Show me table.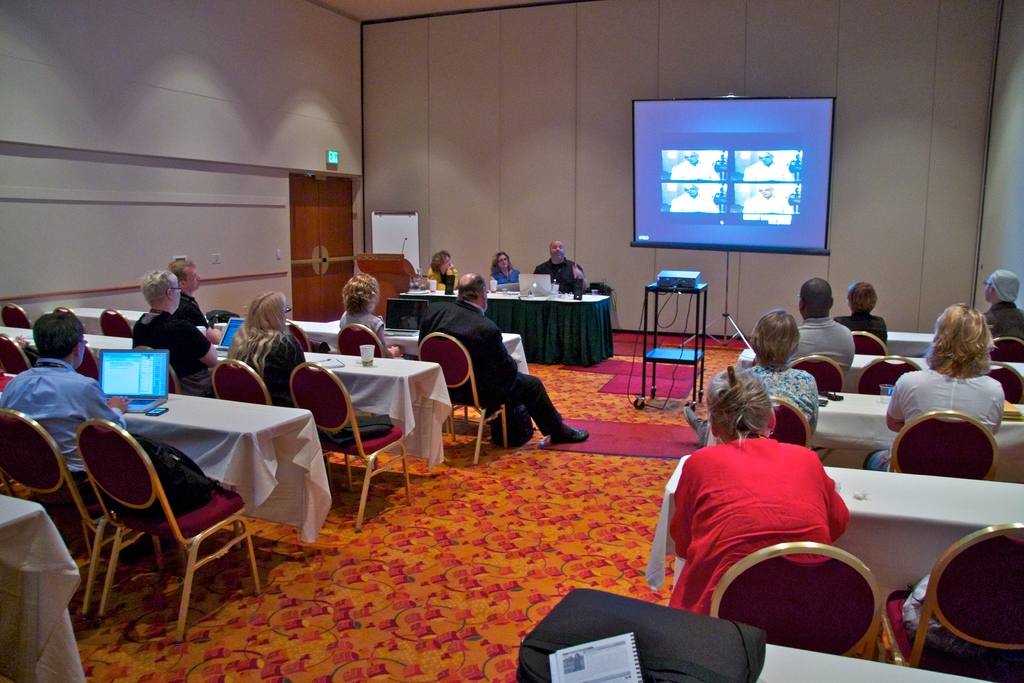
table is here: (left=523, top=584, right=996, bottom=682).
